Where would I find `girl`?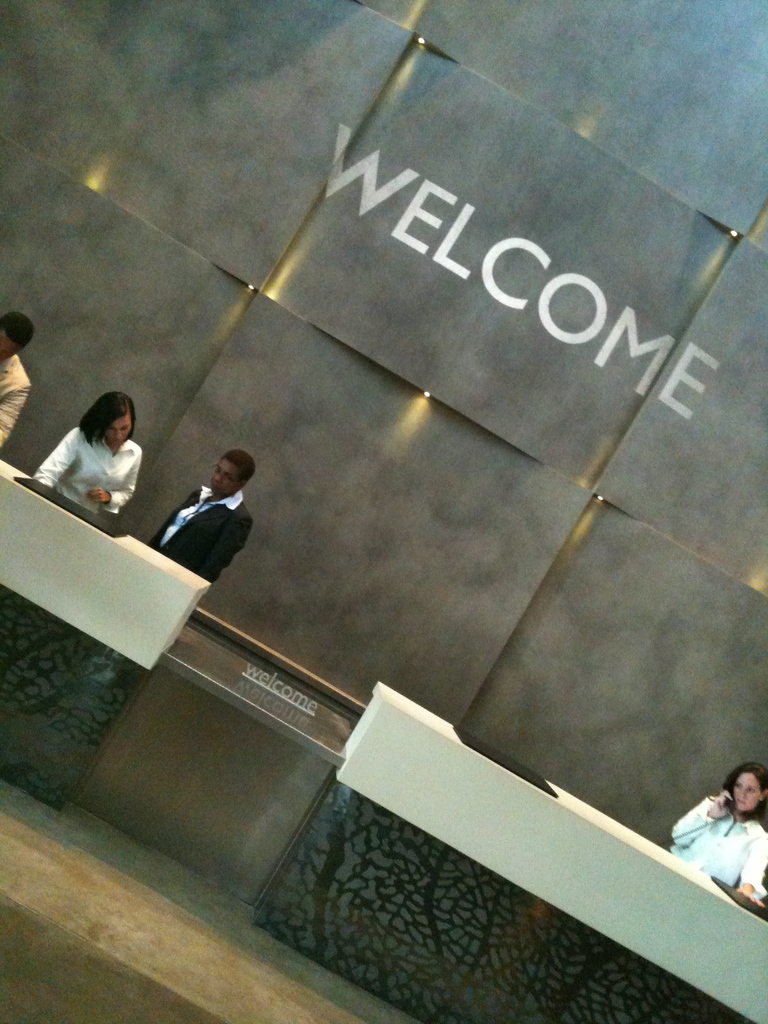
At 33/387/142/516.
